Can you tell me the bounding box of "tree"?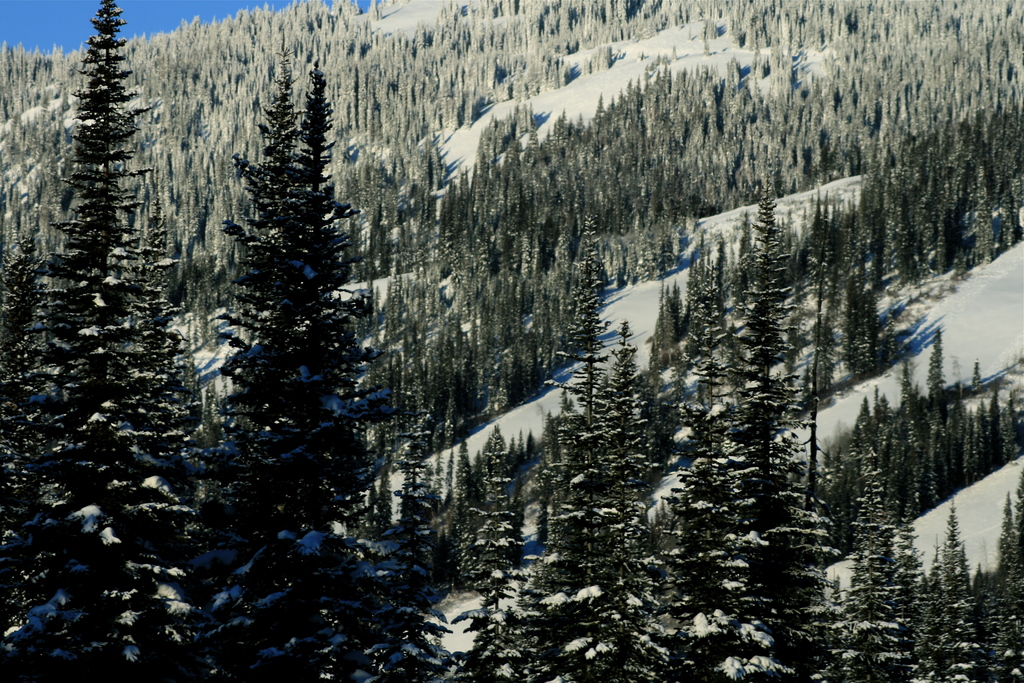
809,201,915,395.
